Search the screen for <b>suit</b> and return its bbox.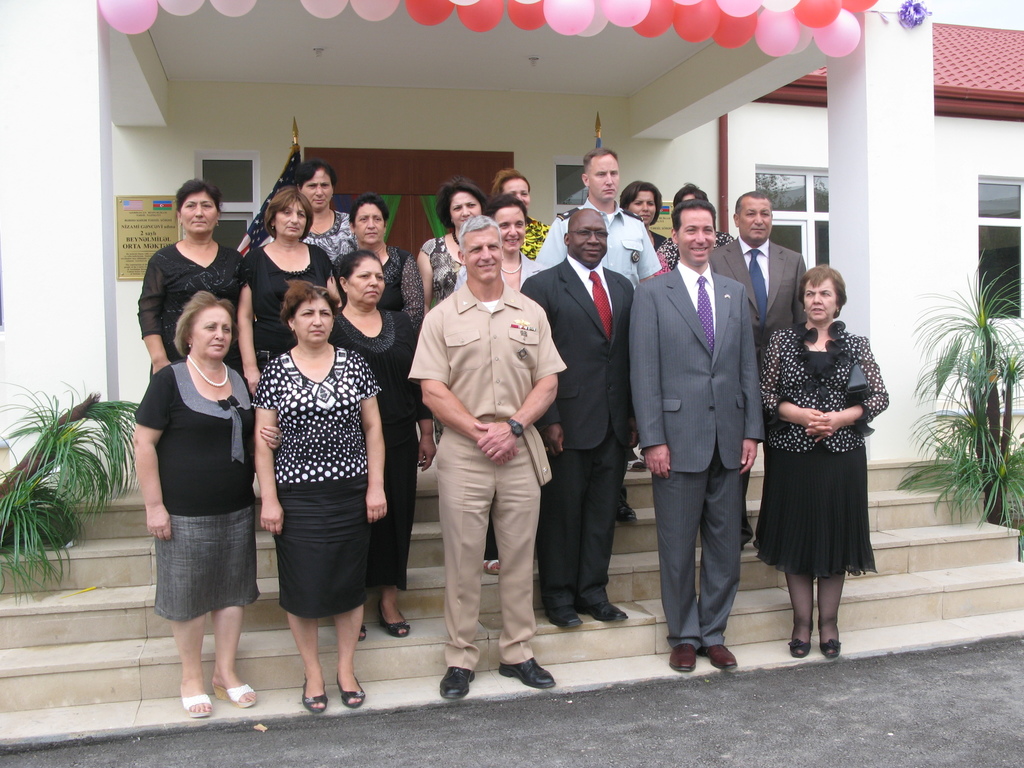
Found: bbox(519, 254, 636, 620).
